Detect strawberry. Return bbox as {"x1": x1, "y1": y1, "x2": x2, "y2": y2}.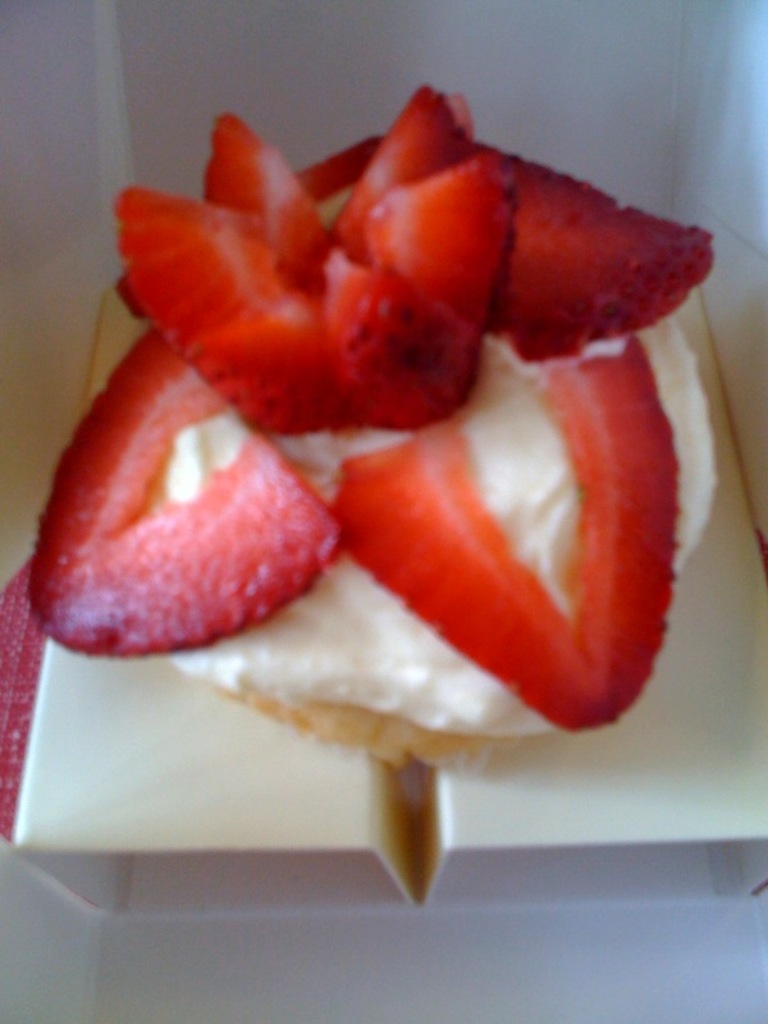
{"x1": 506, "y1": 146, "x2": 716, "y2": 369}.
